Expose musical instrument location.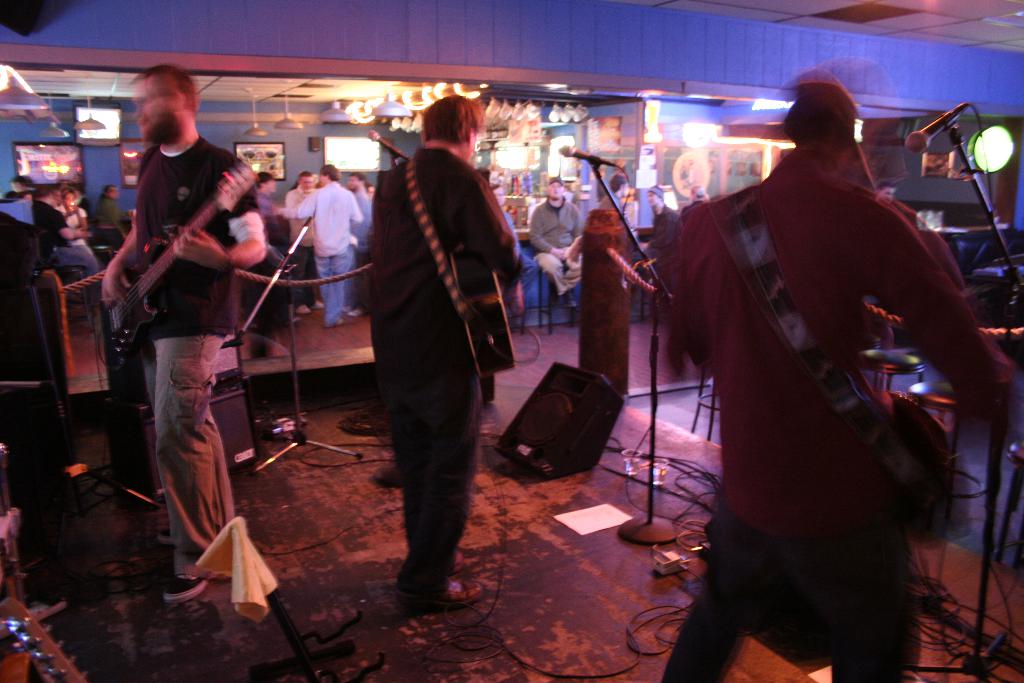
Exposed at bbox=(886, 377, 984, 558).
